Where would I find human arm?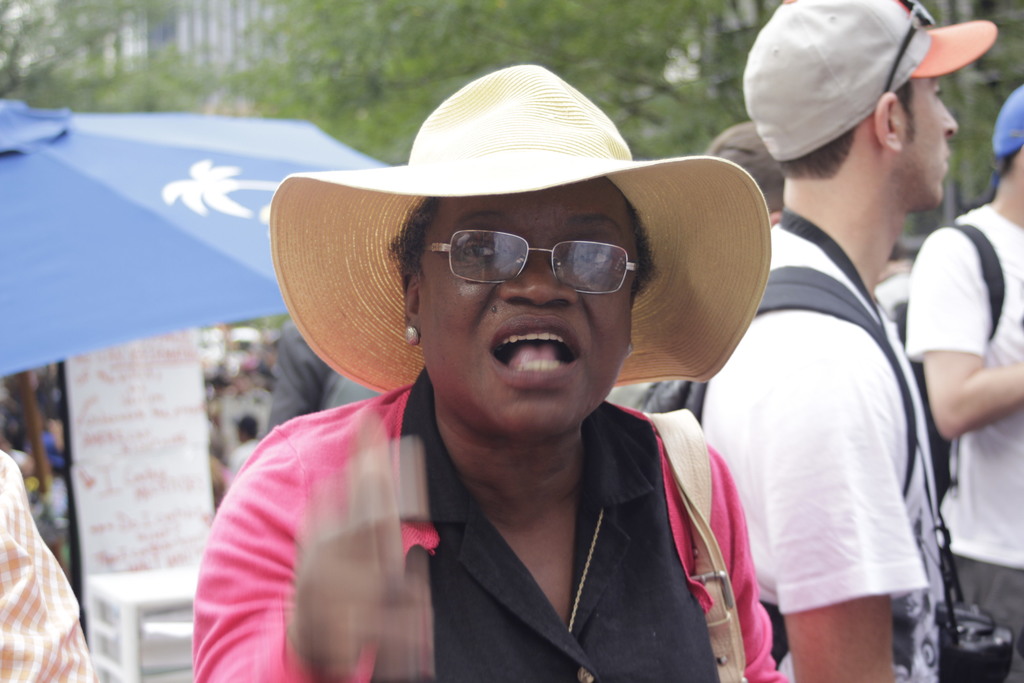
At BBox(260, 318, 328, 436).
